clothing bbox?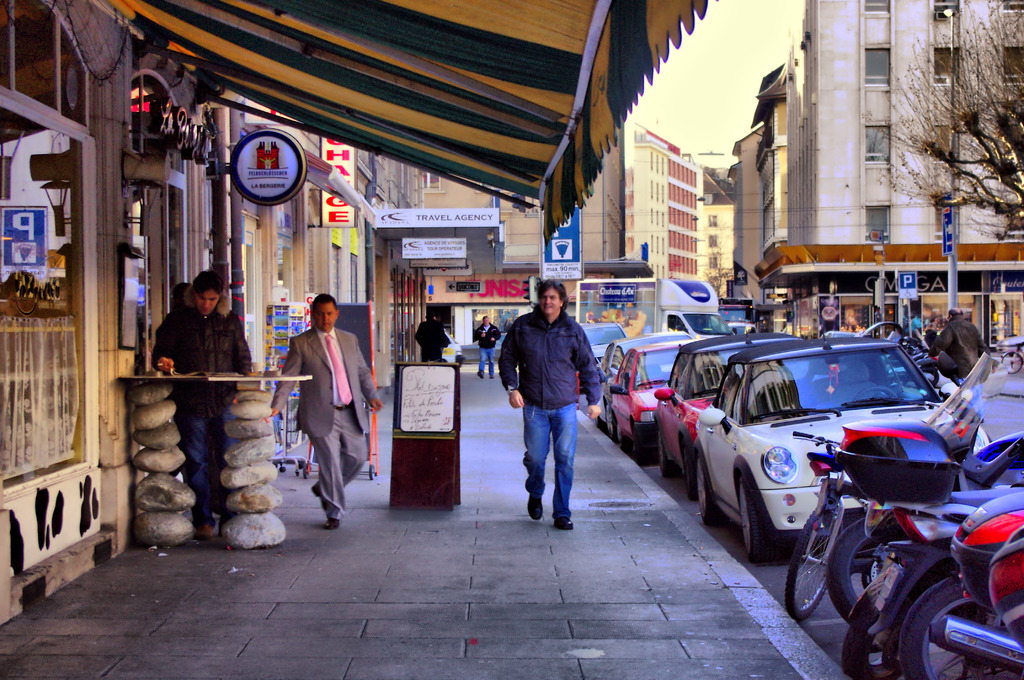
[494, 304, 602, 508]
